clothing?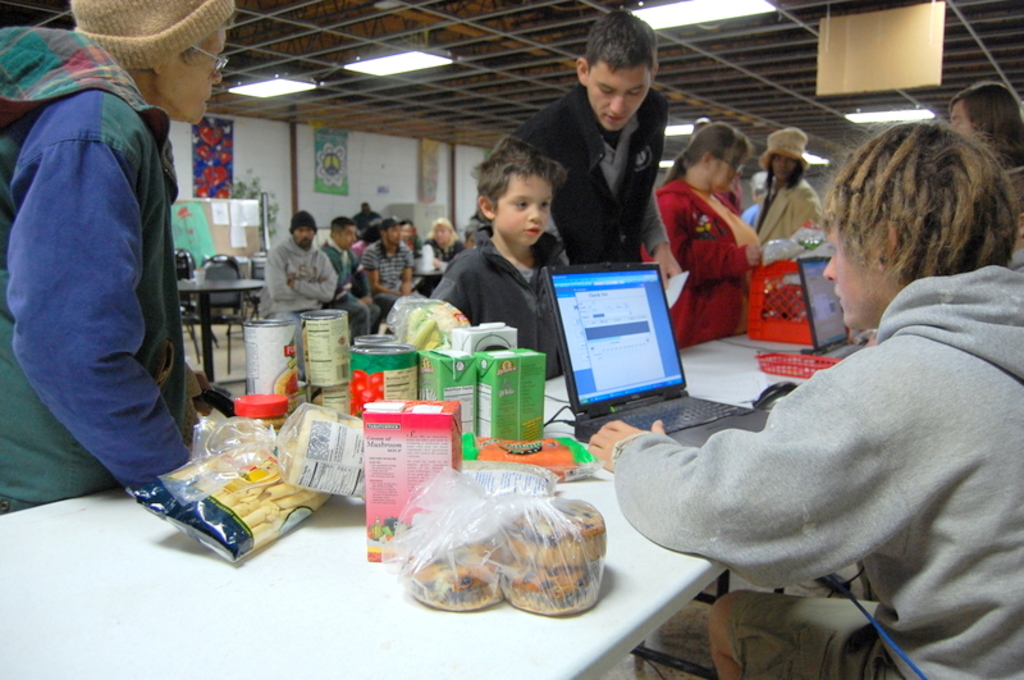
430,231,593,379
